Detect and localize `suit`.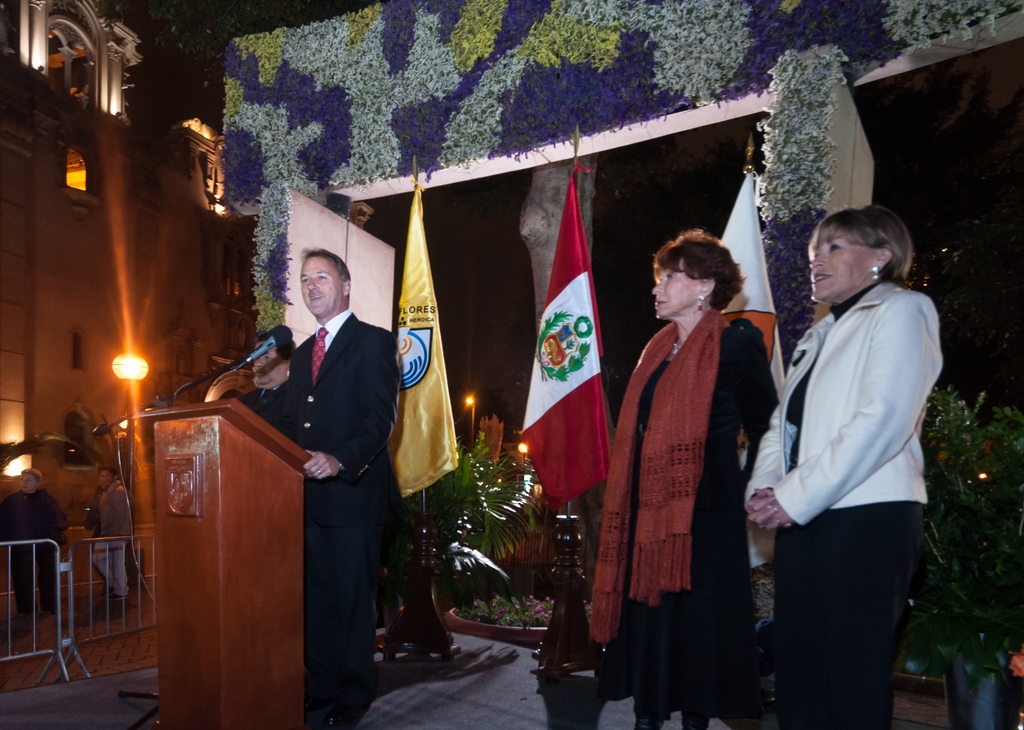
Localized at (x1=251, y1=247, x2=398, y2=692).
